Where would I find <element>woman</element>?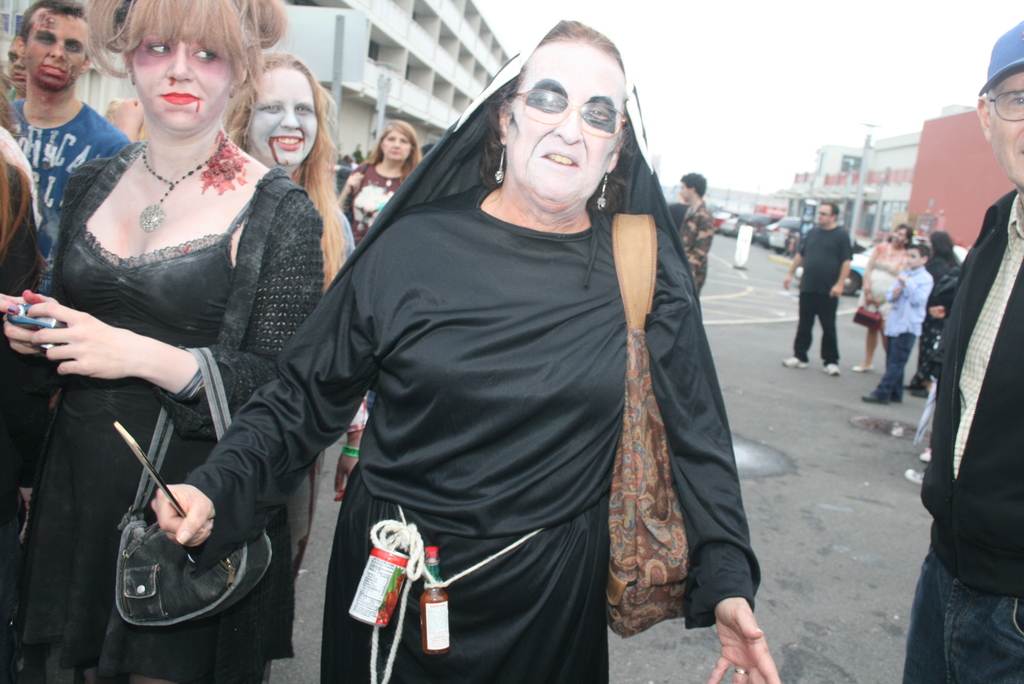
At (left=337, top=124, right=428, bottom=253).
